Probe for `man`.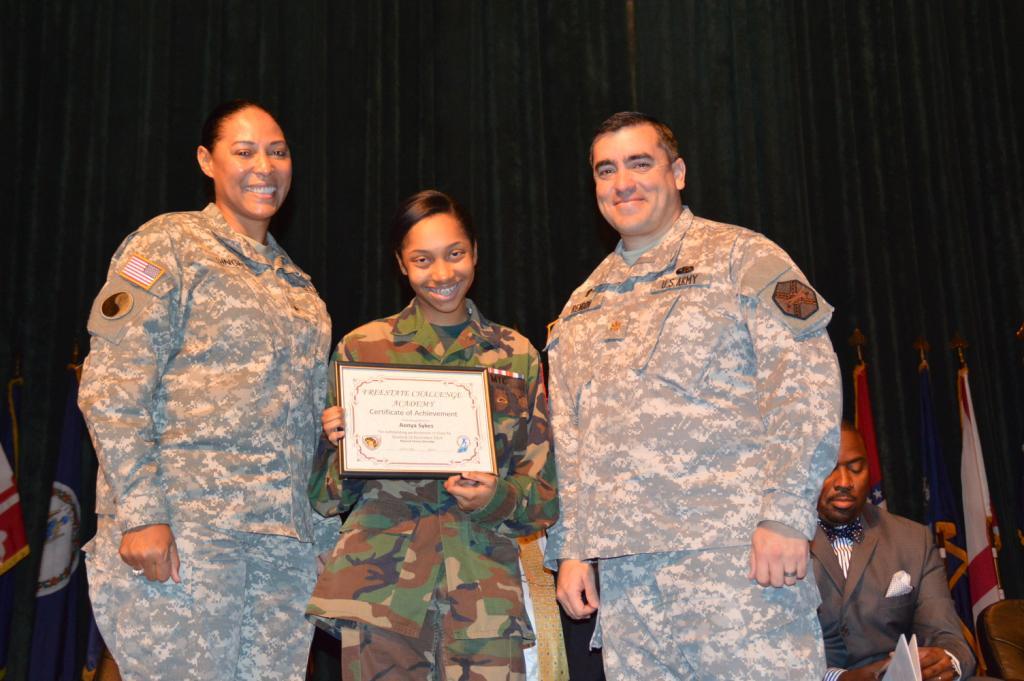
Probe result: region(802, 417, 979, 674).
